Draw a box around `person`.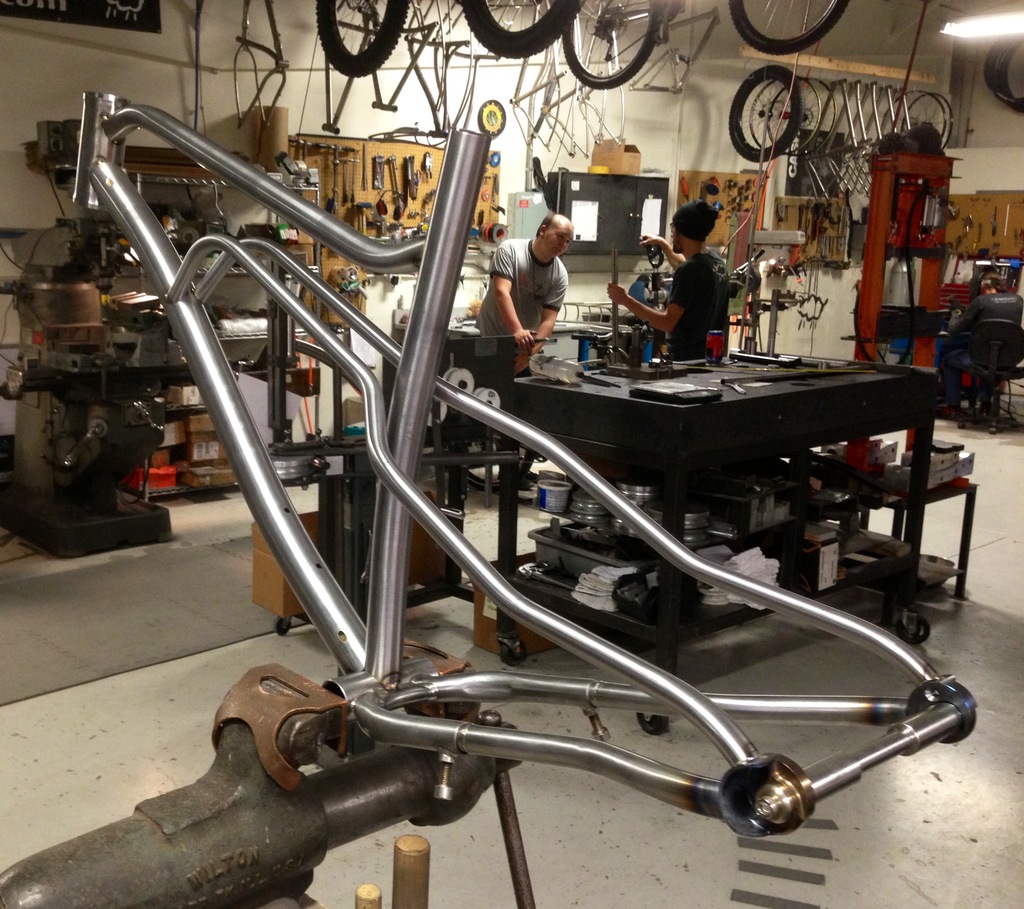
BBox(607, 204, 732, 362).
